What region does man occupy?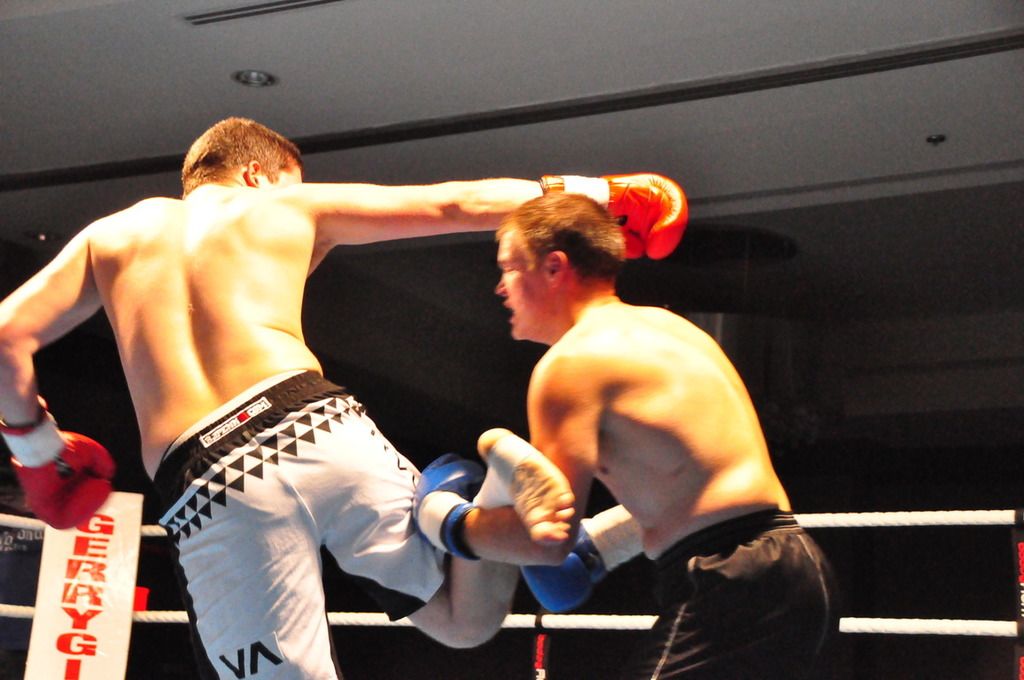
bbox(54, 100, 674, 668).
